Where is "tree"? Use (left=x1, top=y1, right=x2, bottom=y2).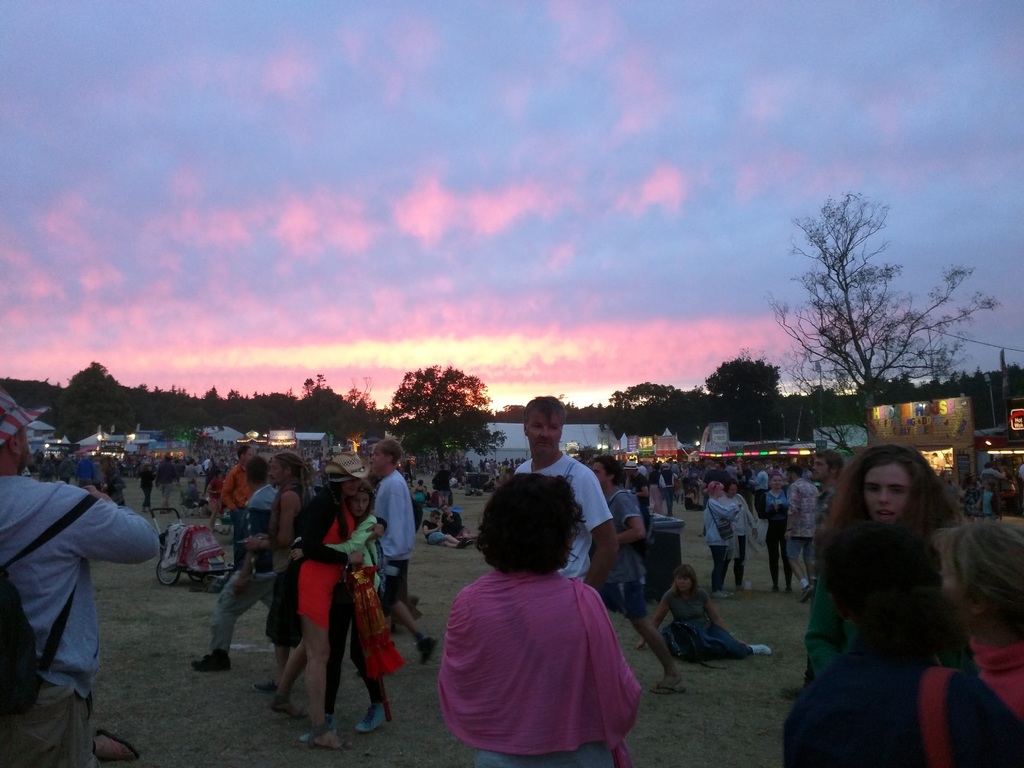
(left=772, top=184, right=941, bottom=438).
